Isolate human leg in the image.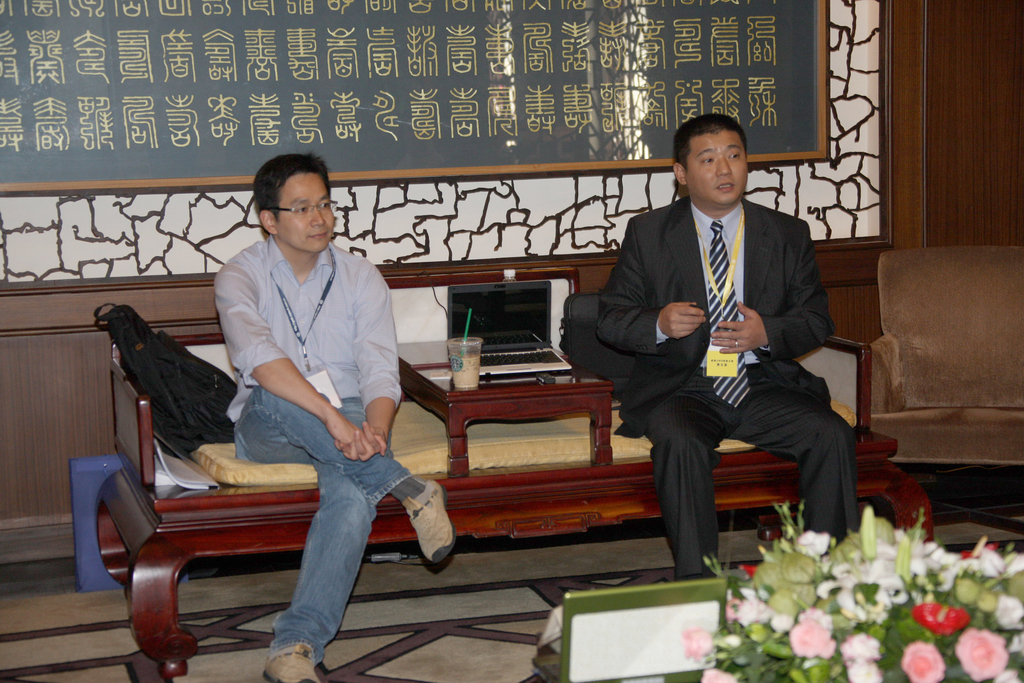
Isolated region: 253/442/385/682.
